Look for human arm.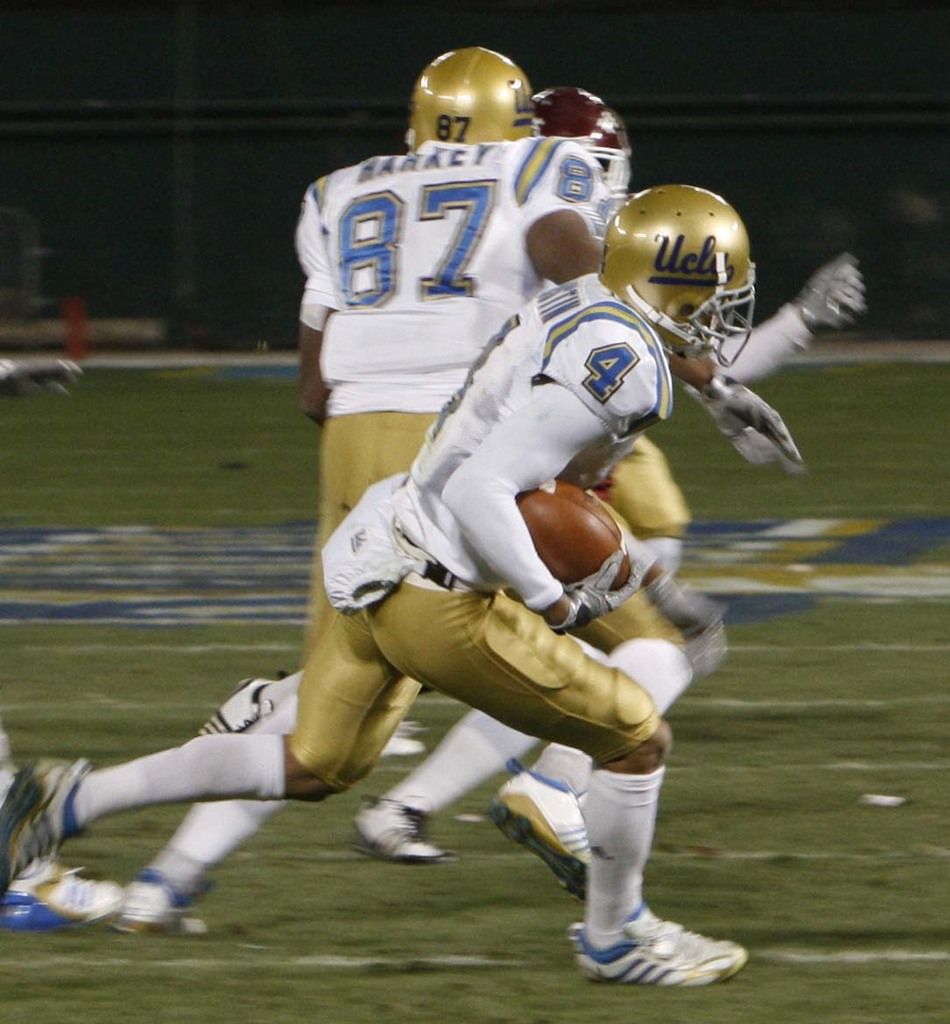
Found: 709:254:866:384.
